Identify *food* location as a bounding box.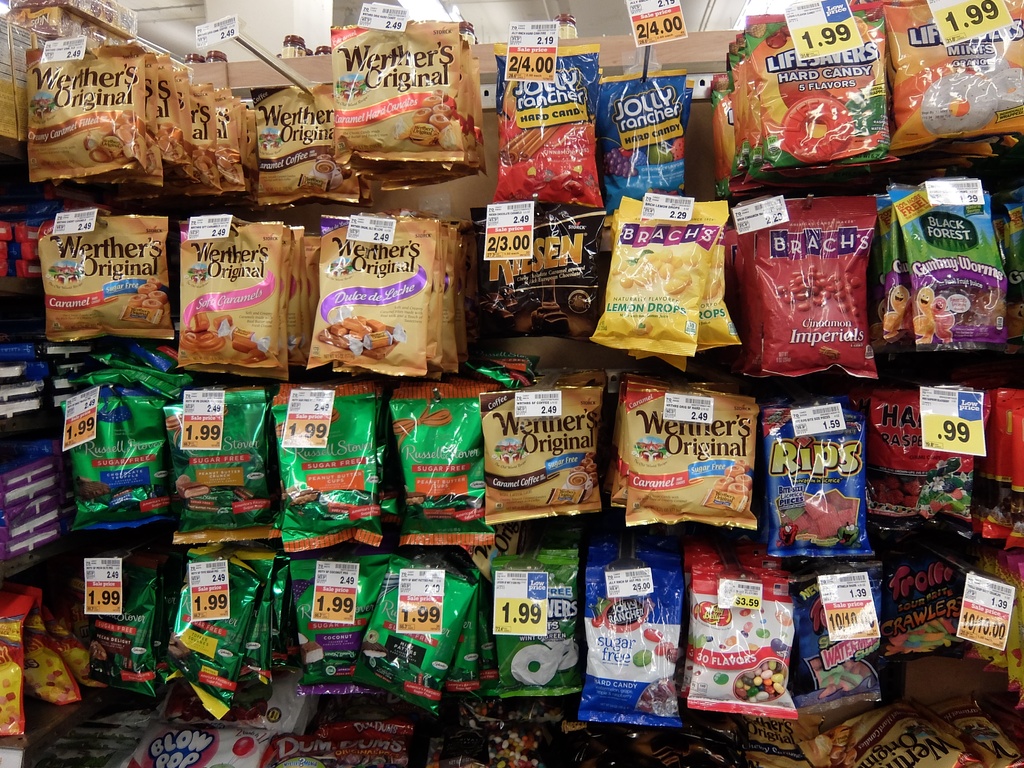
bbox=[713, 669, 732, 684].
